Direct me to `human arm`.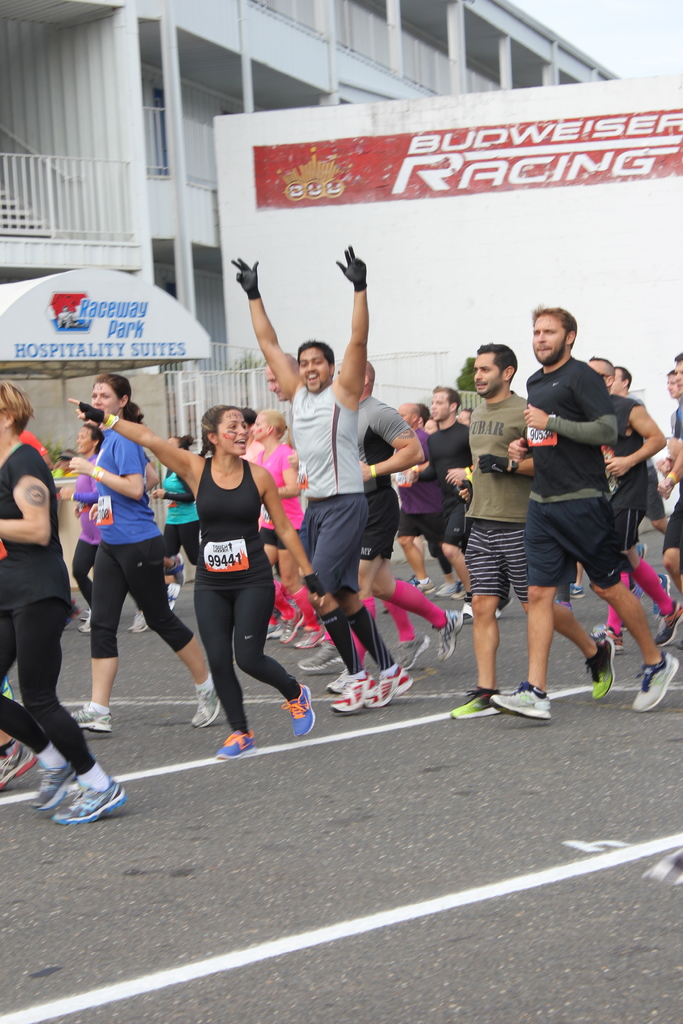
Direction: select_region(63, 397, 189, 486).
